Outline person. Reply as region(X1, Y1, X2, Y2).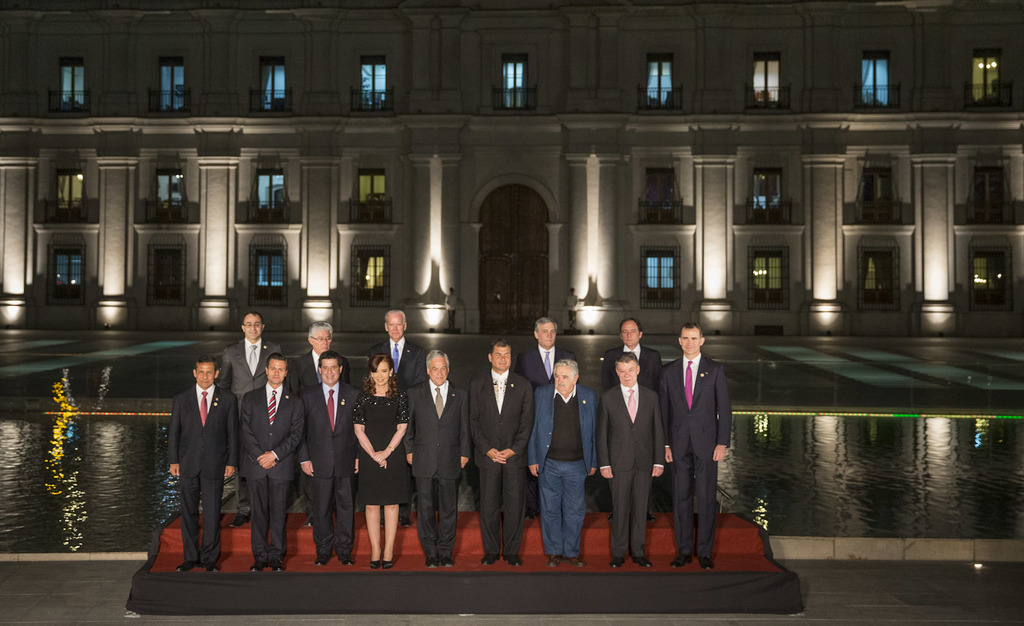
region(358, 363, 408, 572).
